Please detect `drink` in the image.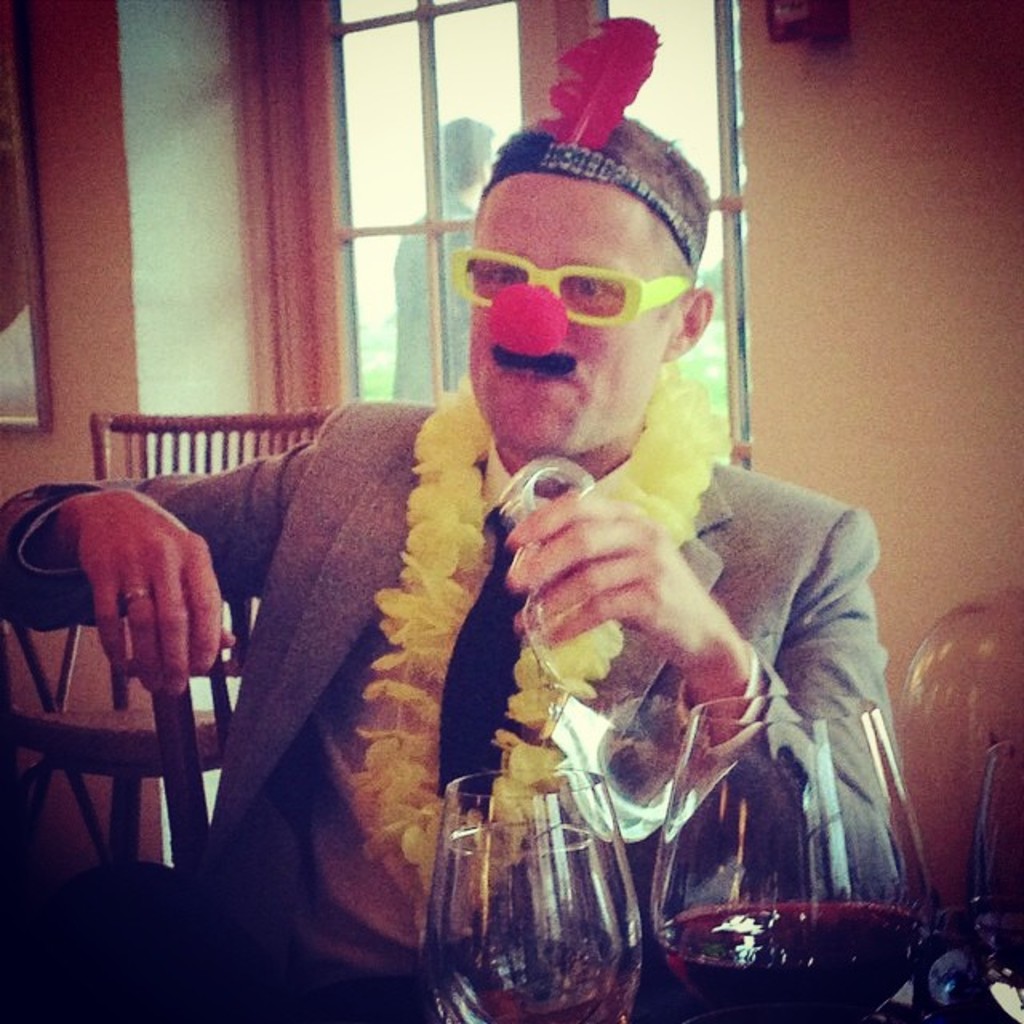
[x1=422, y1=774, x2=645, y2=1022].
